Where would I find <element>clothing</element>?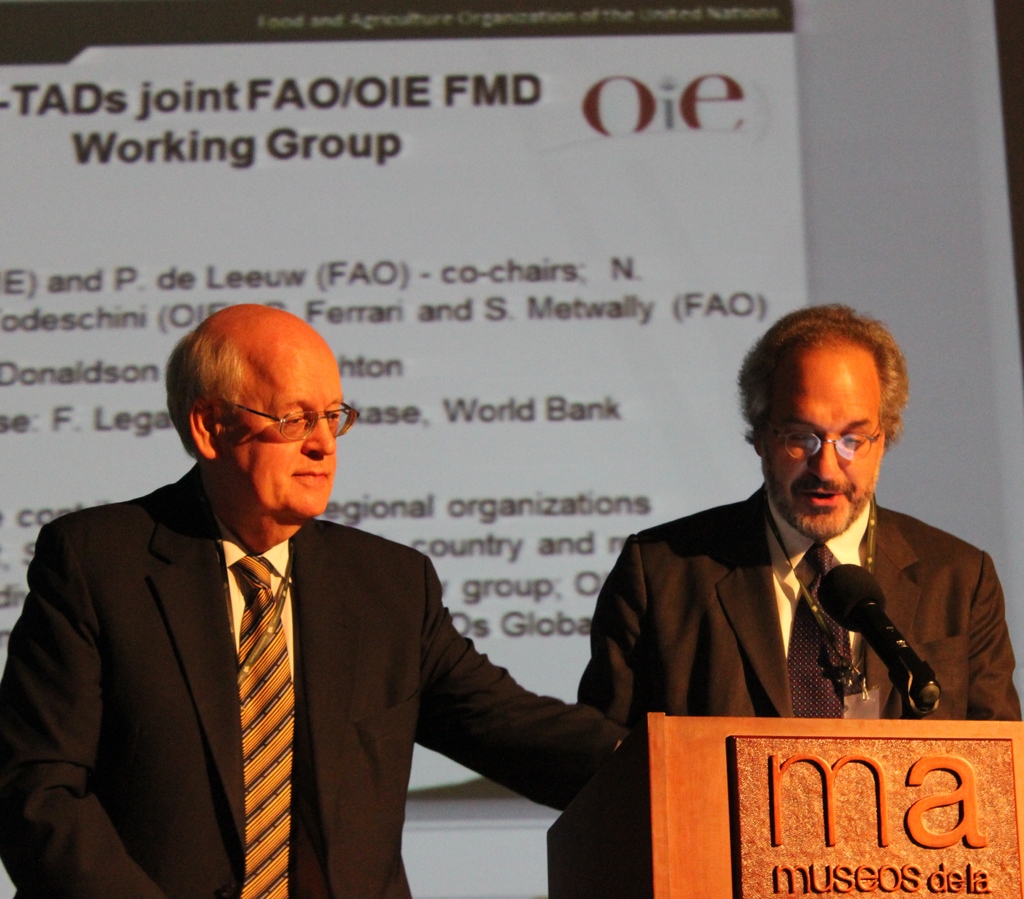
At 535,468,1023,898.
